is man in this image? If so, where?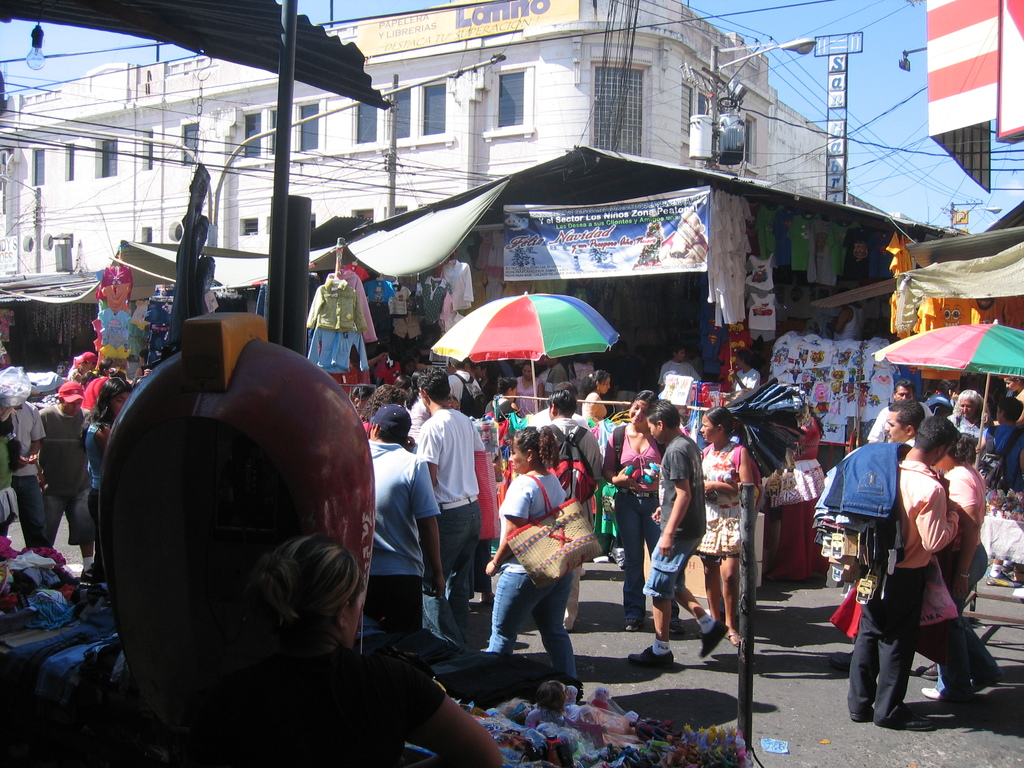
Yes, at rect(364, 398, 449, 632).
